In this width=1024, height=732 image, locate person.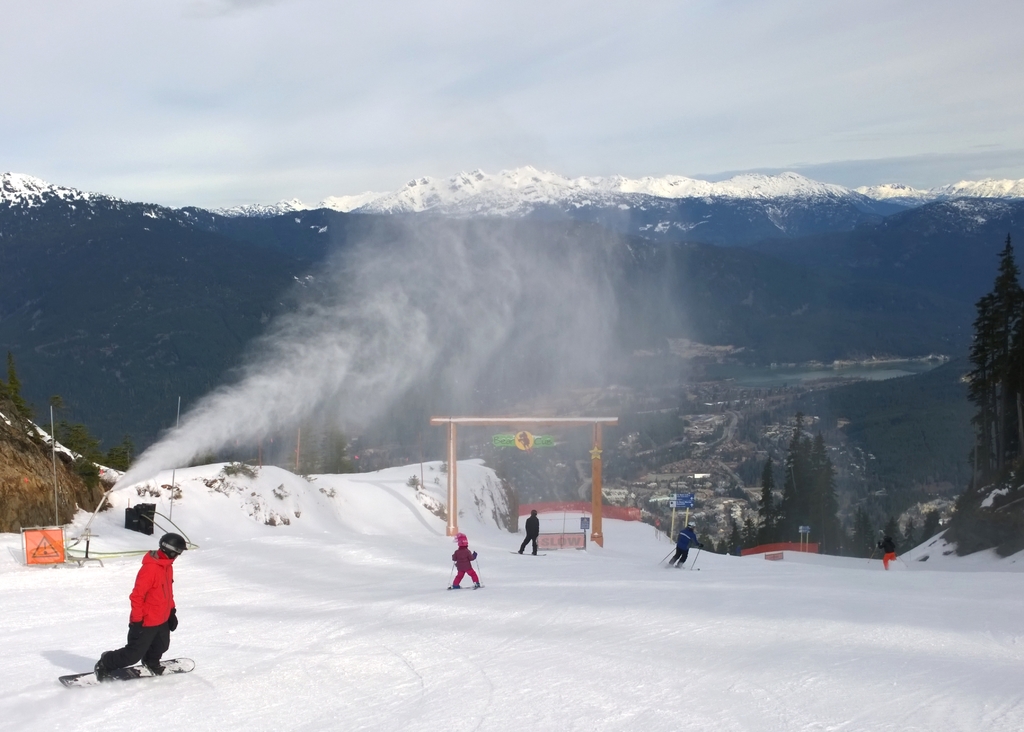
Bounding box: bbox=[515, 507, 544, 560].
